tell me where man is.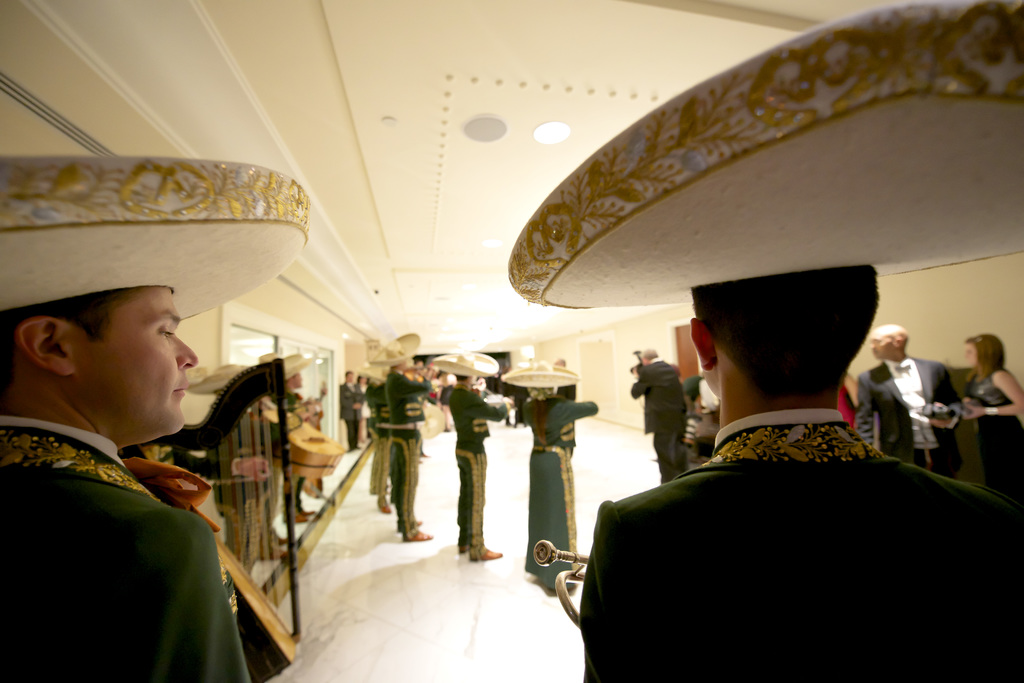
man is at [x1=627, y1=346, x2=685, y2=482].
